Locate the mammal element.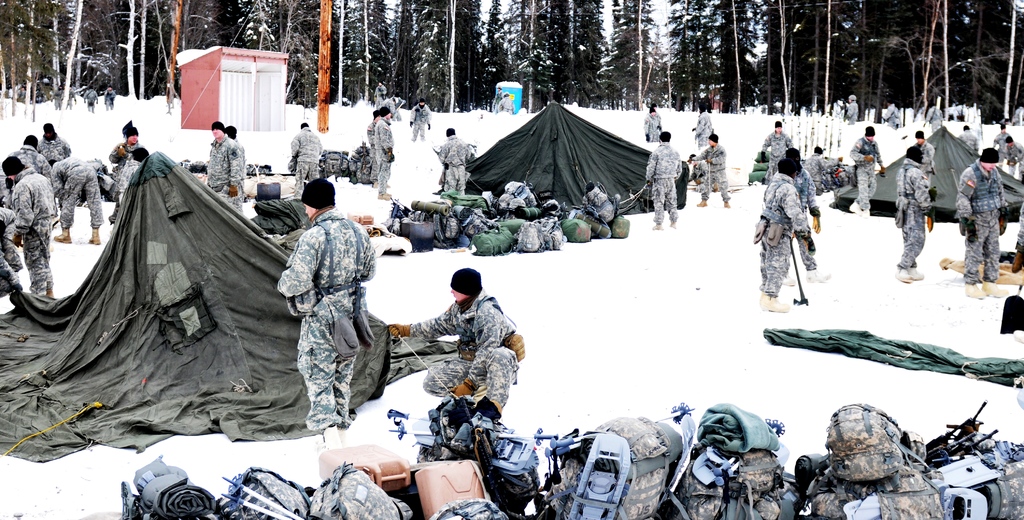
Element bbox: bbox=(437, 126, 475, 192).
